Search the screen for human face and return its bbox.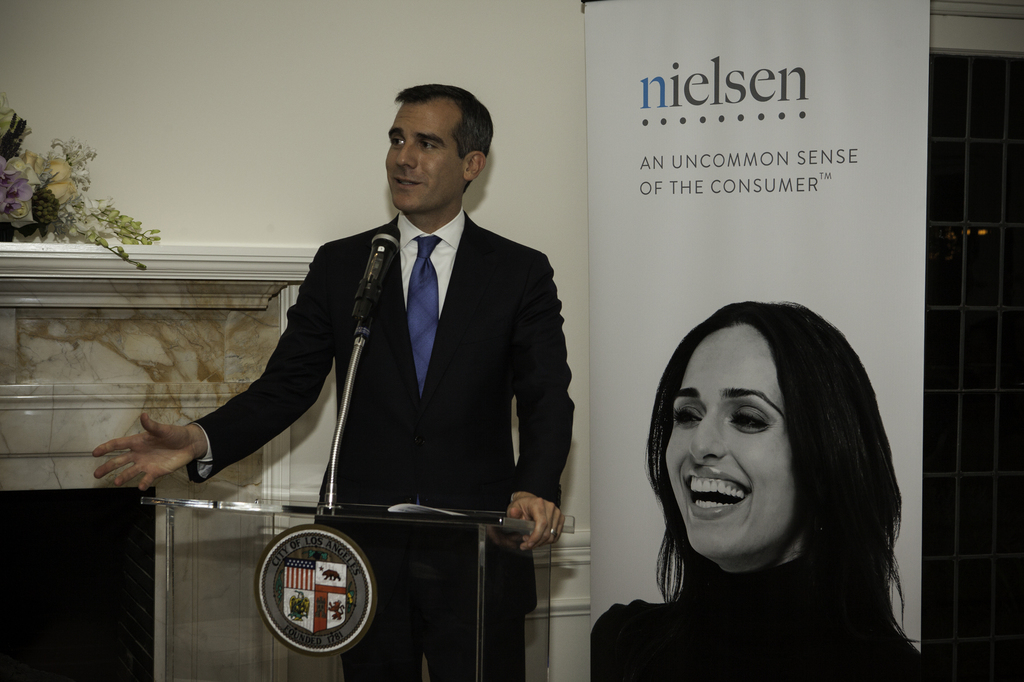
Found: 668, 319, 799, 557.
